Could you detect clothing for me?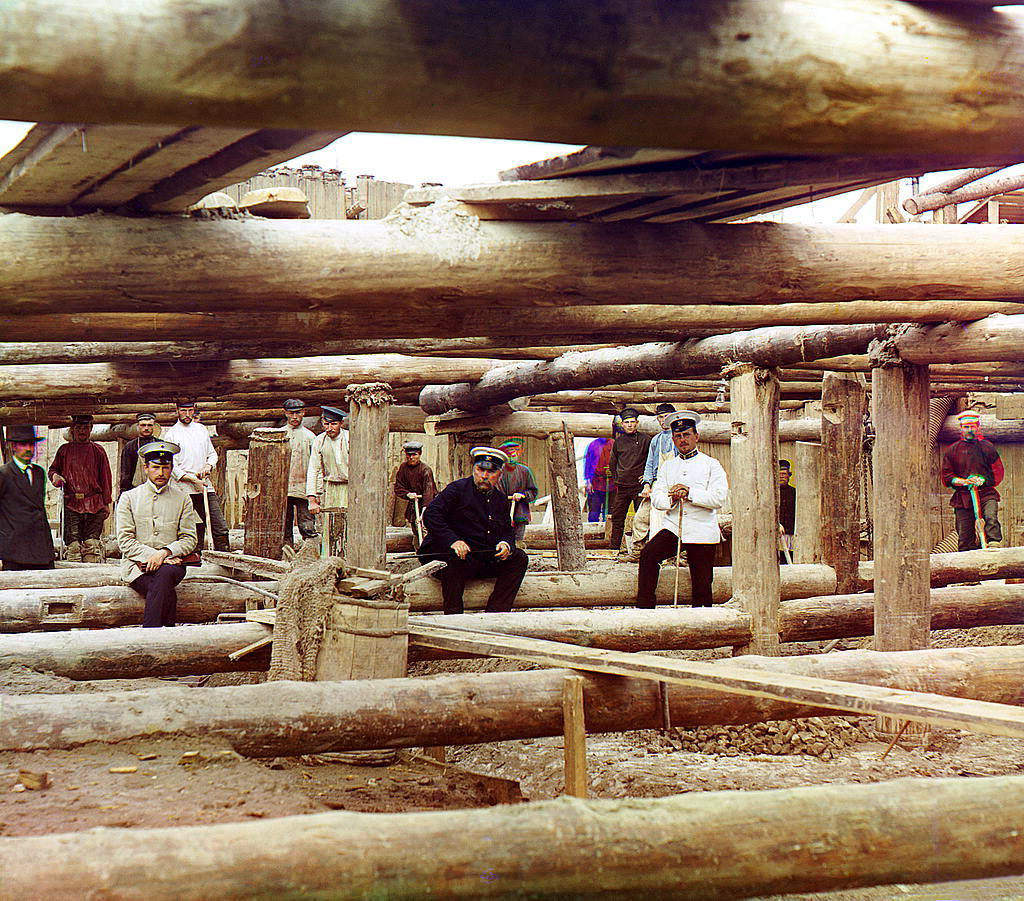
Detection result: pyautogui.locateOnScreen(0, 452, 62, 575).
